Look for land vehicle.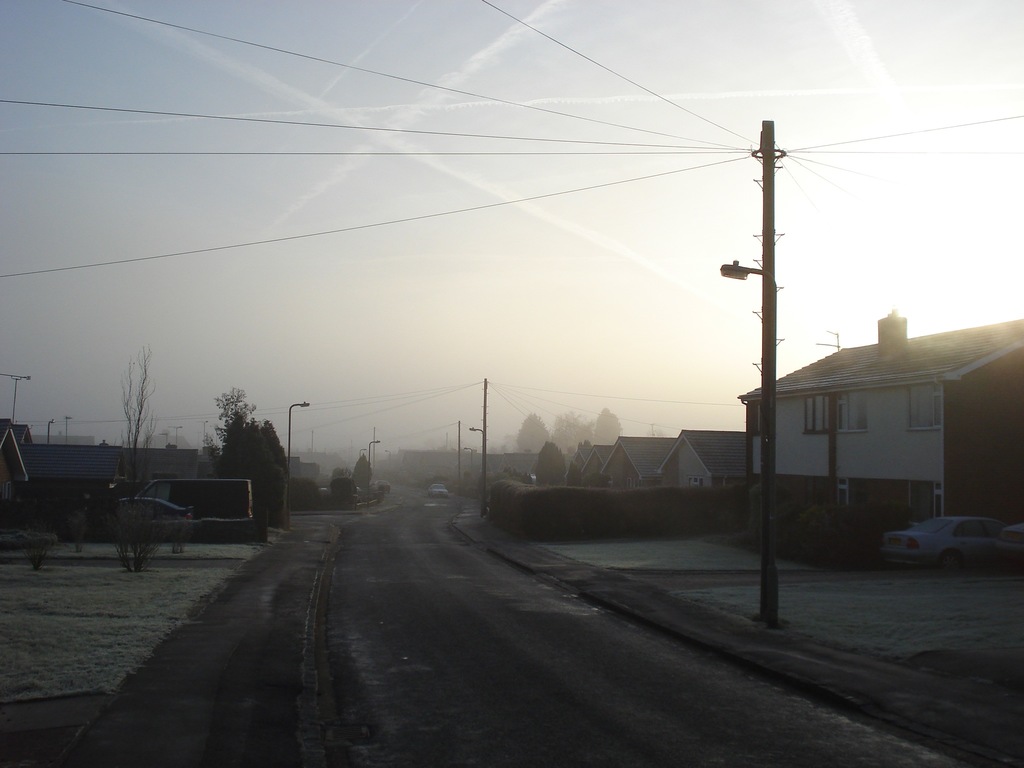
Found: {"x1": 115, "y1": 495, "x2": 198, "y2": 524}.
